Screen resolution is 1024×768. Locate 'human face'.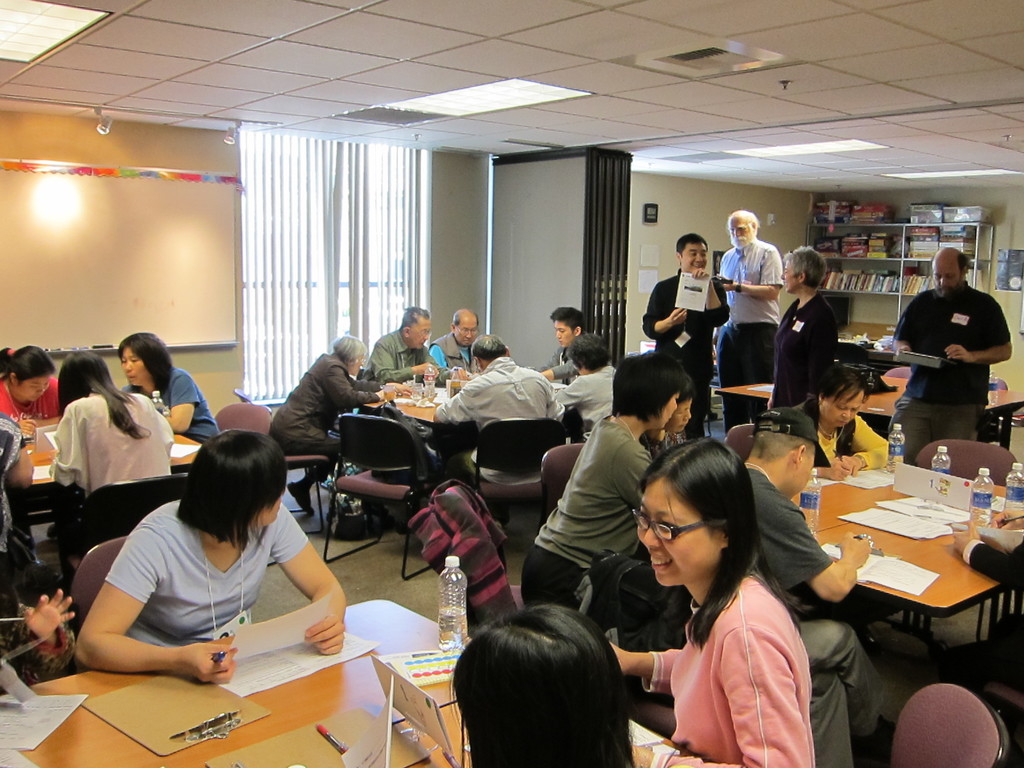
bbox=[268, 481, 286, 519].
